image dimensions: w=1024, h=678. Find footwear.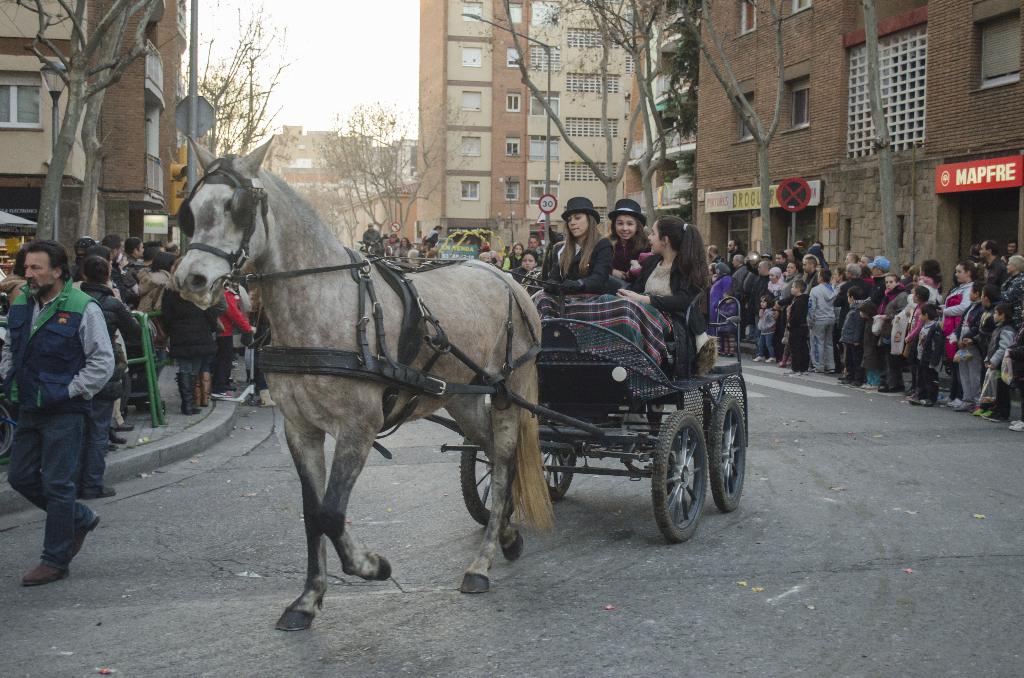
[769,361,776,362].
